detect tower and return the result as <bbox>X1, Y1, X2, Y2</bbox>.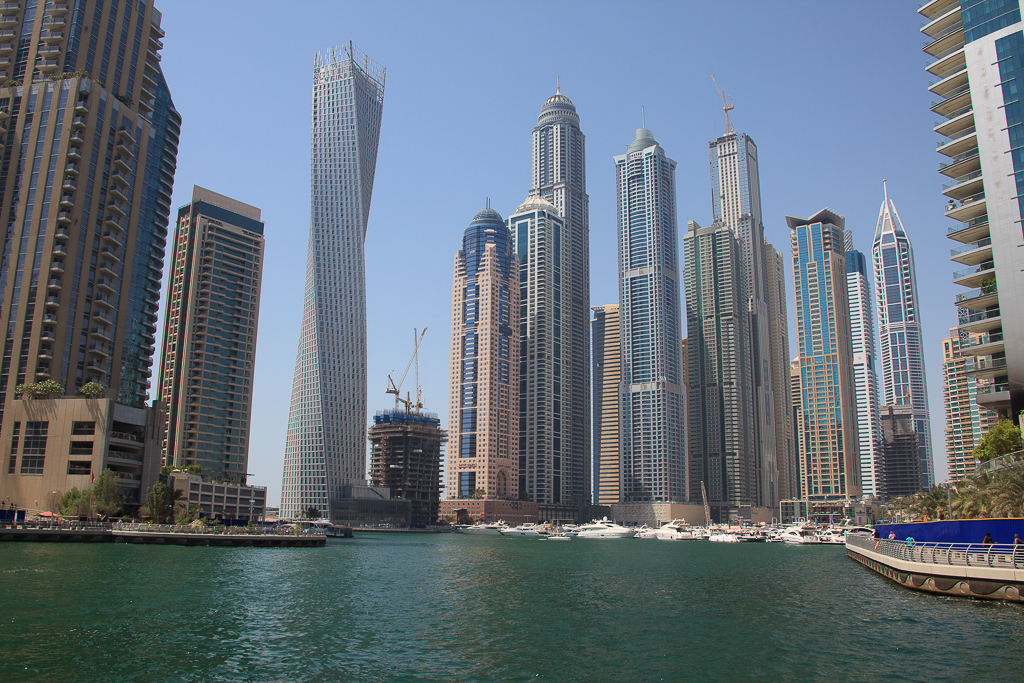
<bbox>509, 95, 601, 518</bbox>.
